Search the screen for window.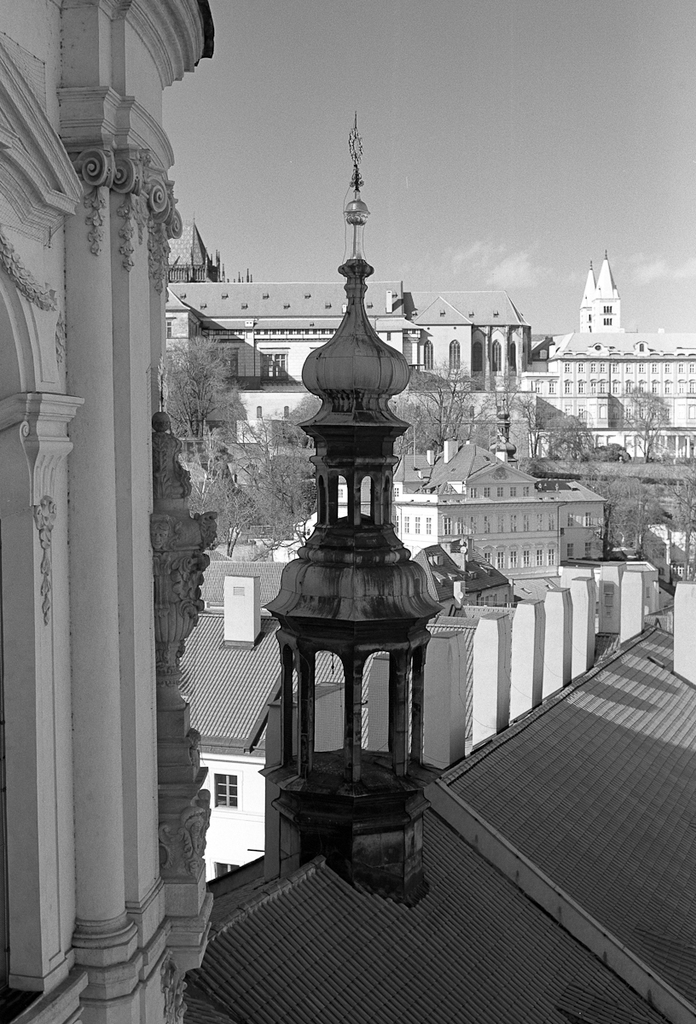
Found at (left=445, top=512, right=556, bottom=570).
